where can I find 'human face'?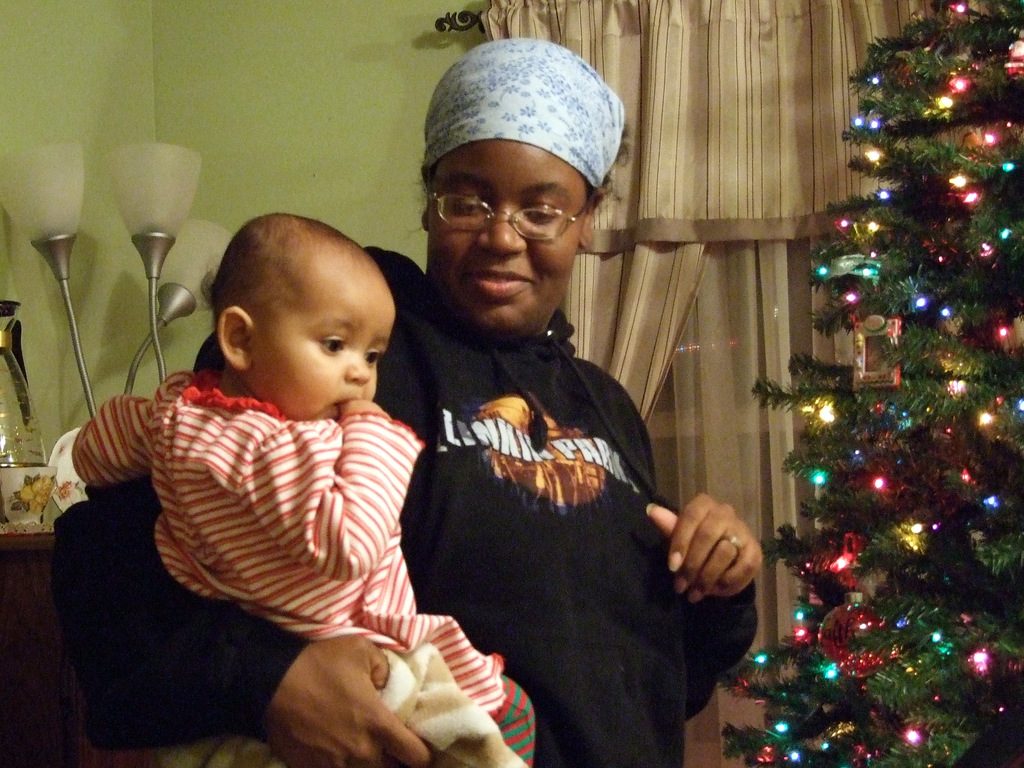
You can find it at [x1=426, y1=142, x2=596, y2=339].
